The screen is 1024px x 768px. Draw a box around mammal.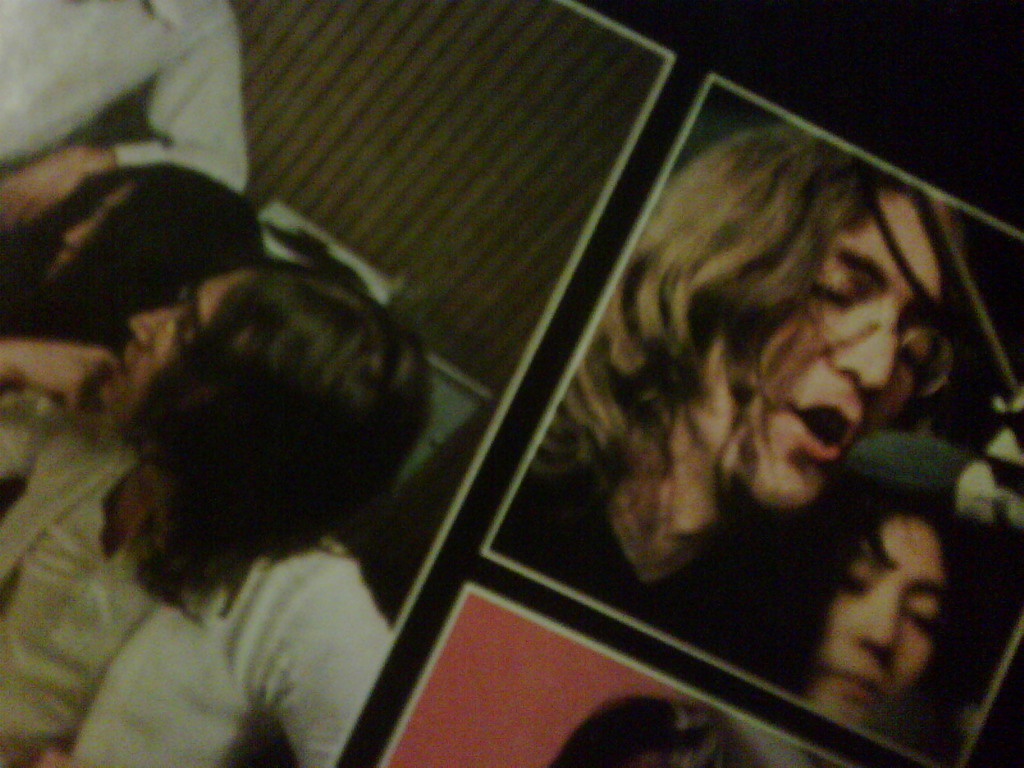
(left=816, top=431, right=1022, bottom=759).
